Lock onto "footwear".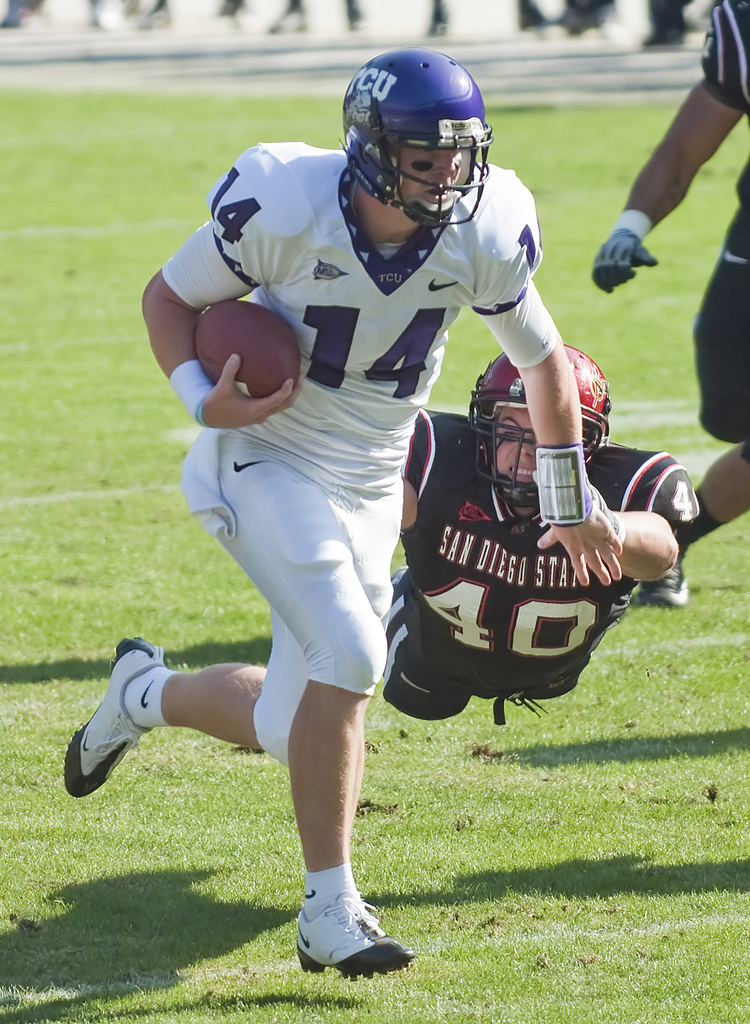
Locked: 636,547,692,610.
